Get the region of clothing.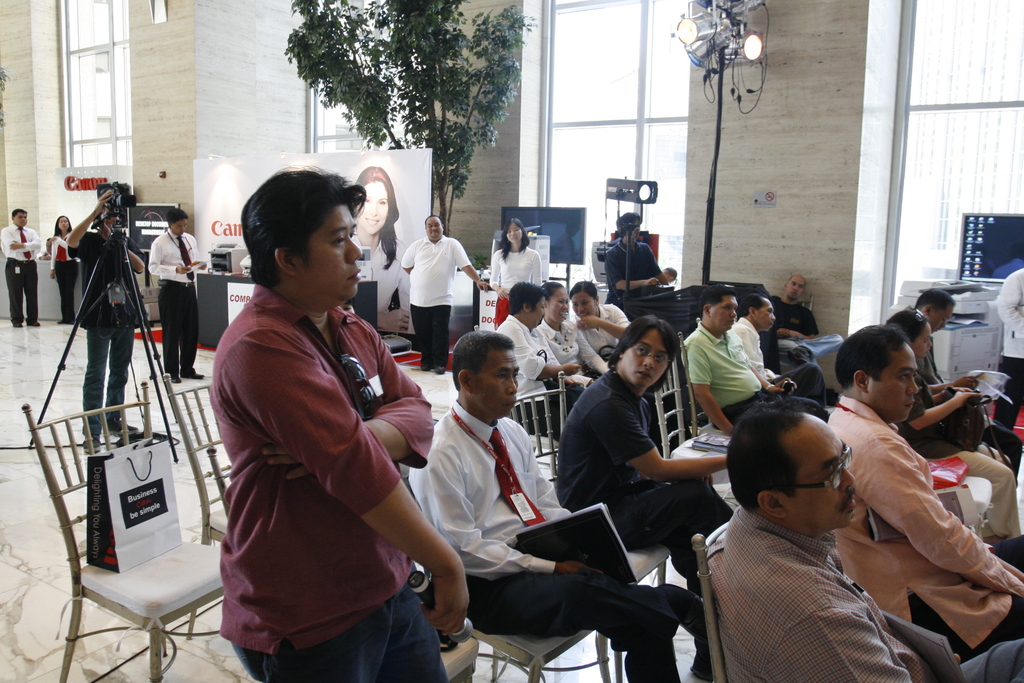
locate(568, 379, 737, 639).
